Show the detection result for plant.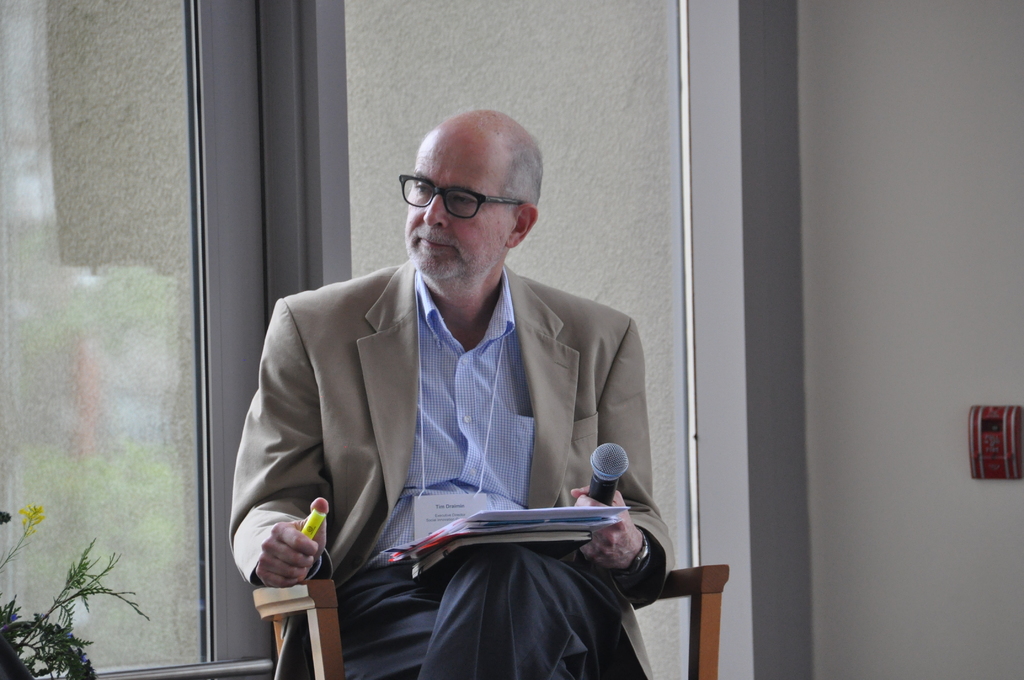
[0,501,154,679].
